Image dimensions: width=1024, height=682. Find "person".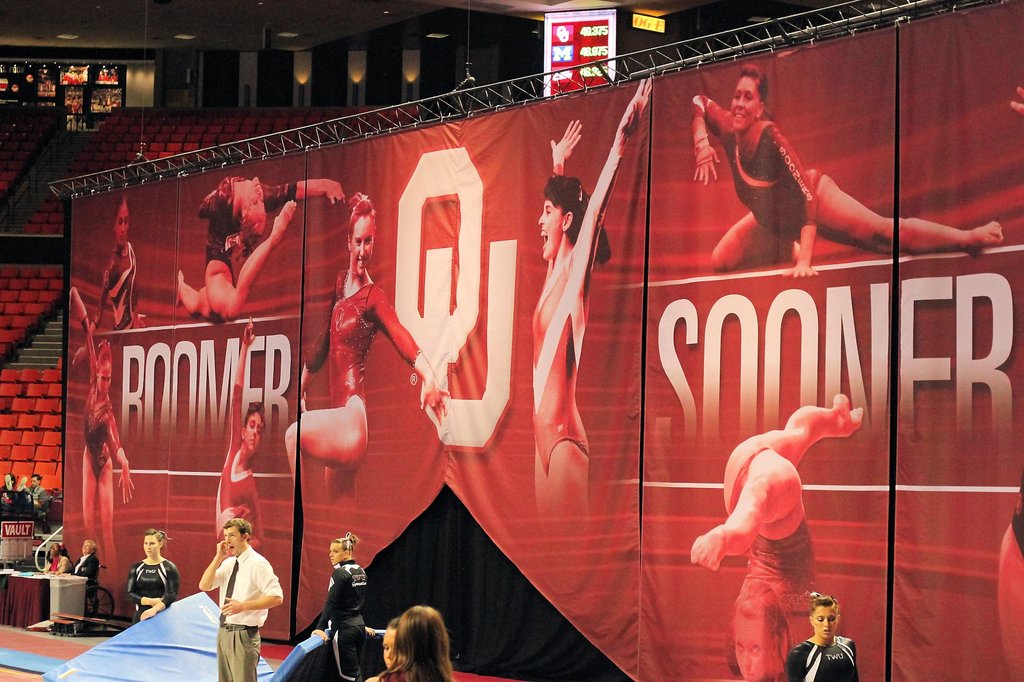
84,204,168,353.
